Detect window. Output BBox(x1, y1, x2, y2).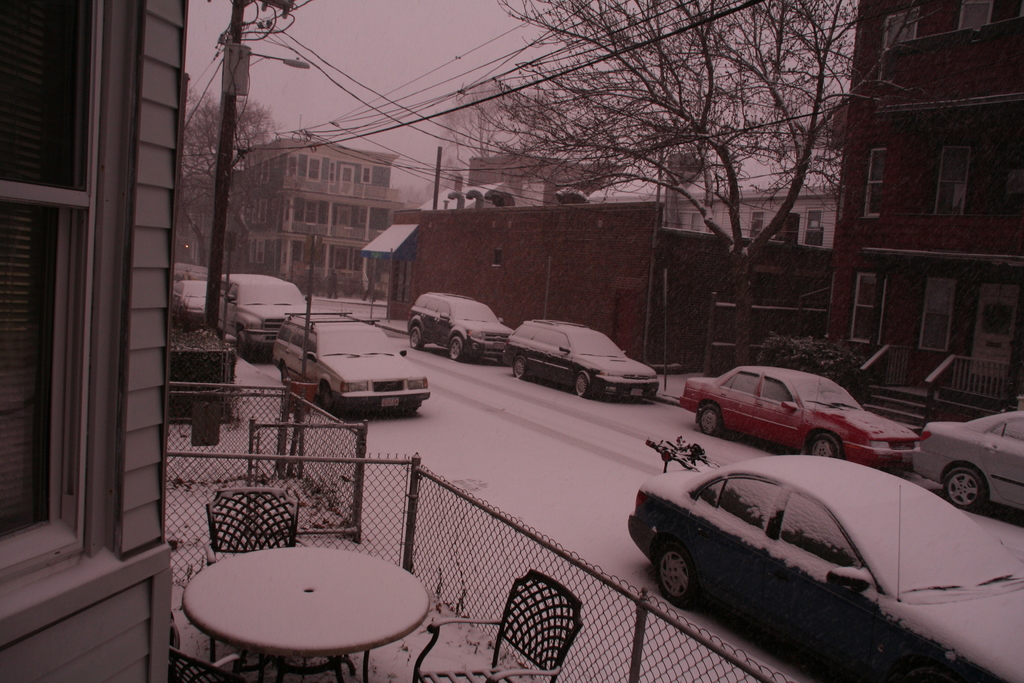
BBox(749, 210, 765, 240).
